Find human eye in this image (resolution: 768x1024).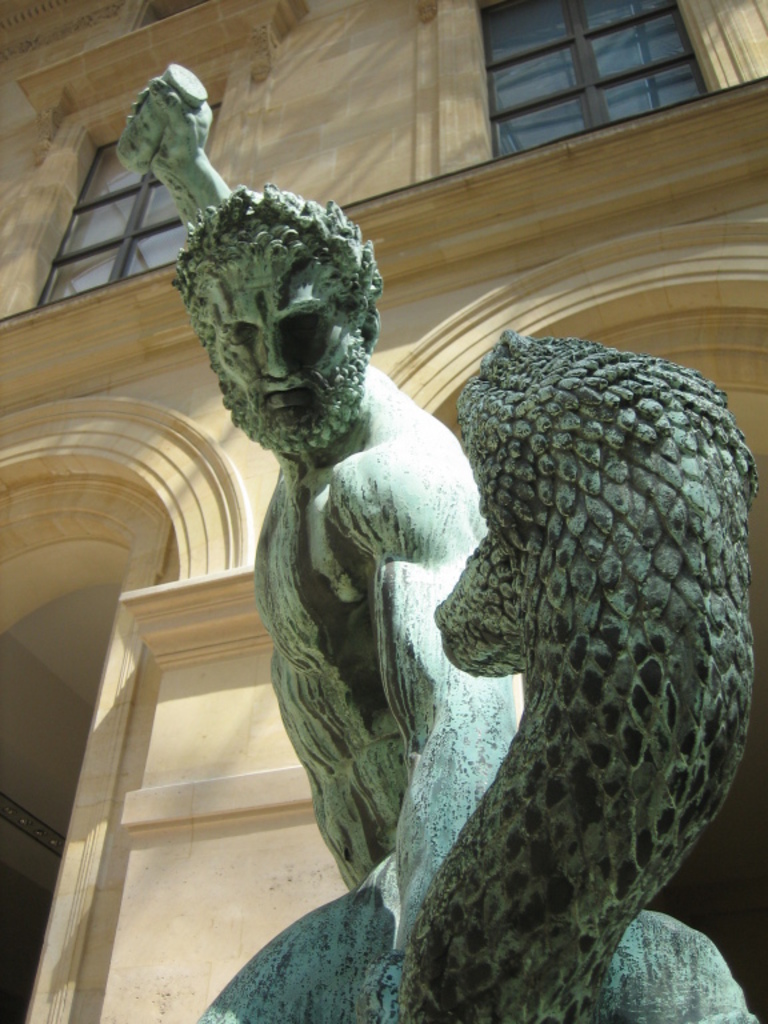
<region>281, 305, 324, 344</region>.
